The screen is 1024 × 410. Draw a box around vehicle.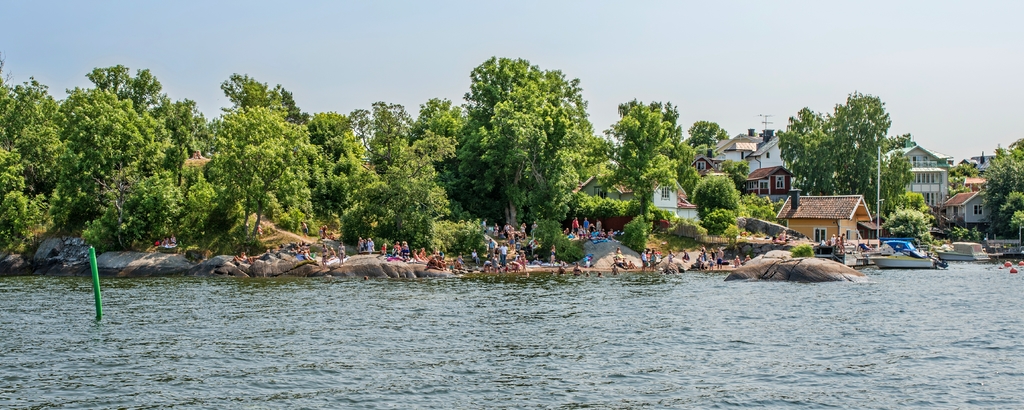
box(868, 254, 937, 271).
